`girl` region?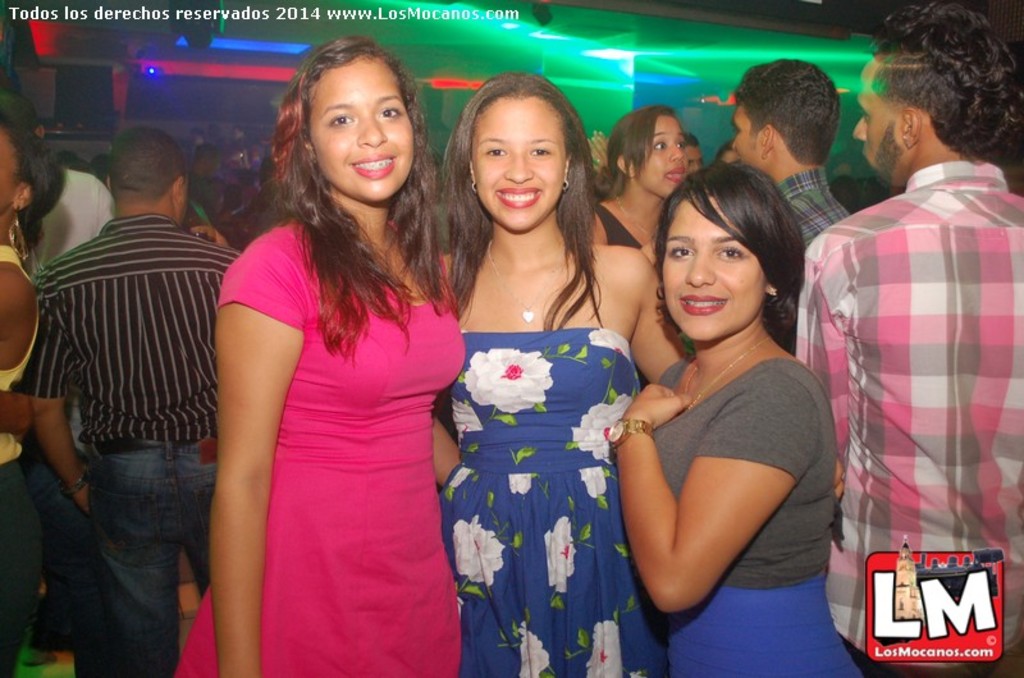
[604,161,867,677]
